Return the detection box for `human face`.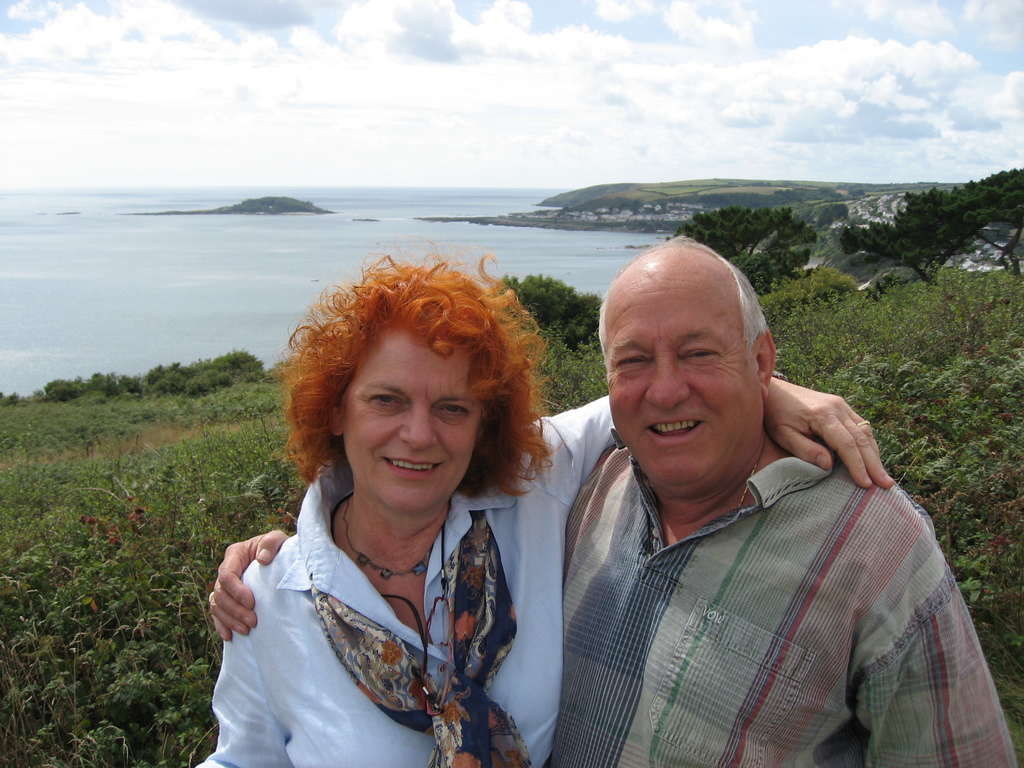
x1=608, y1=294, x2=760, y2=496.
